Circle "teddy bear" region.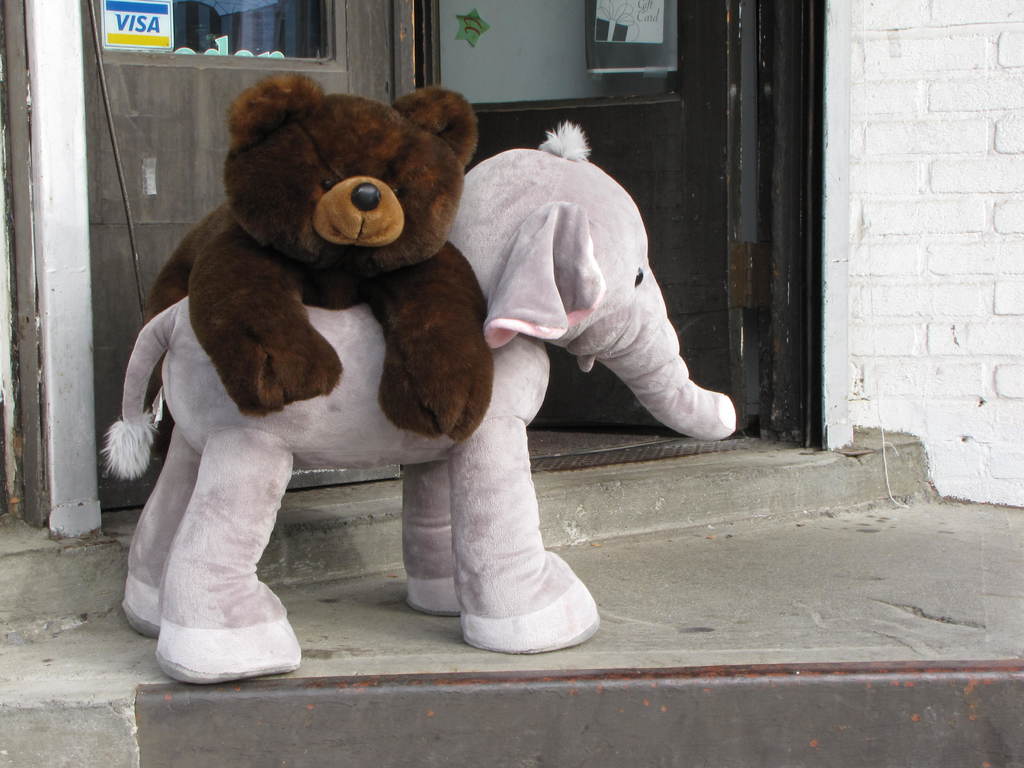
Region: box=[143, 70, 483, 442].
